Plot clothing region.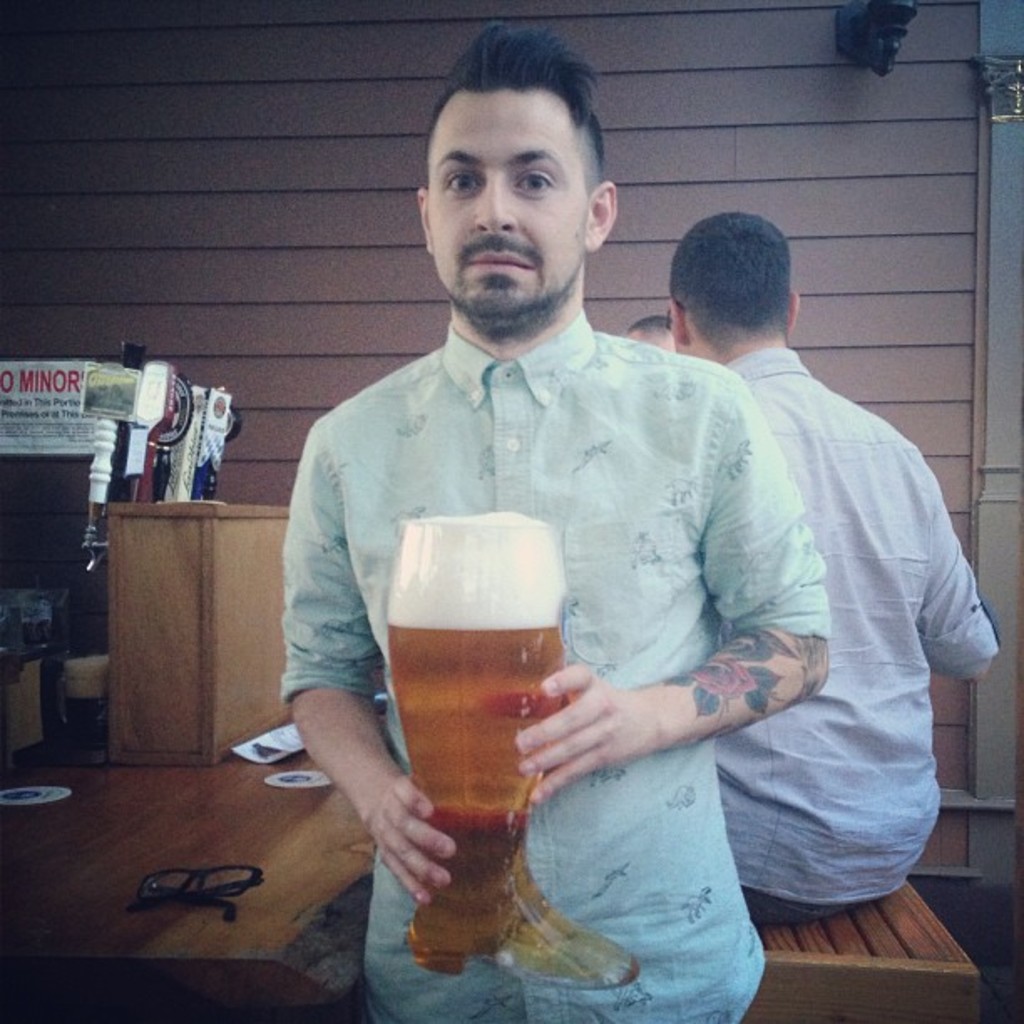
Plotted at [left=709, top=343, right=996, bottom=922].
